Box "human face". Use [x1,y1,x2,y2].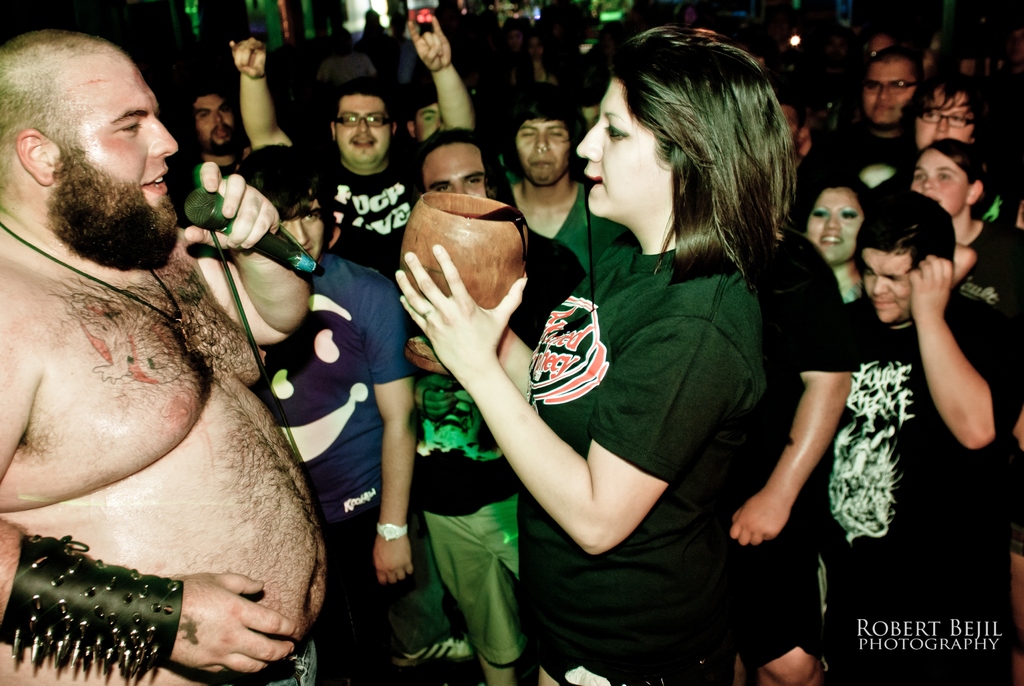
[192,88,239,151].
